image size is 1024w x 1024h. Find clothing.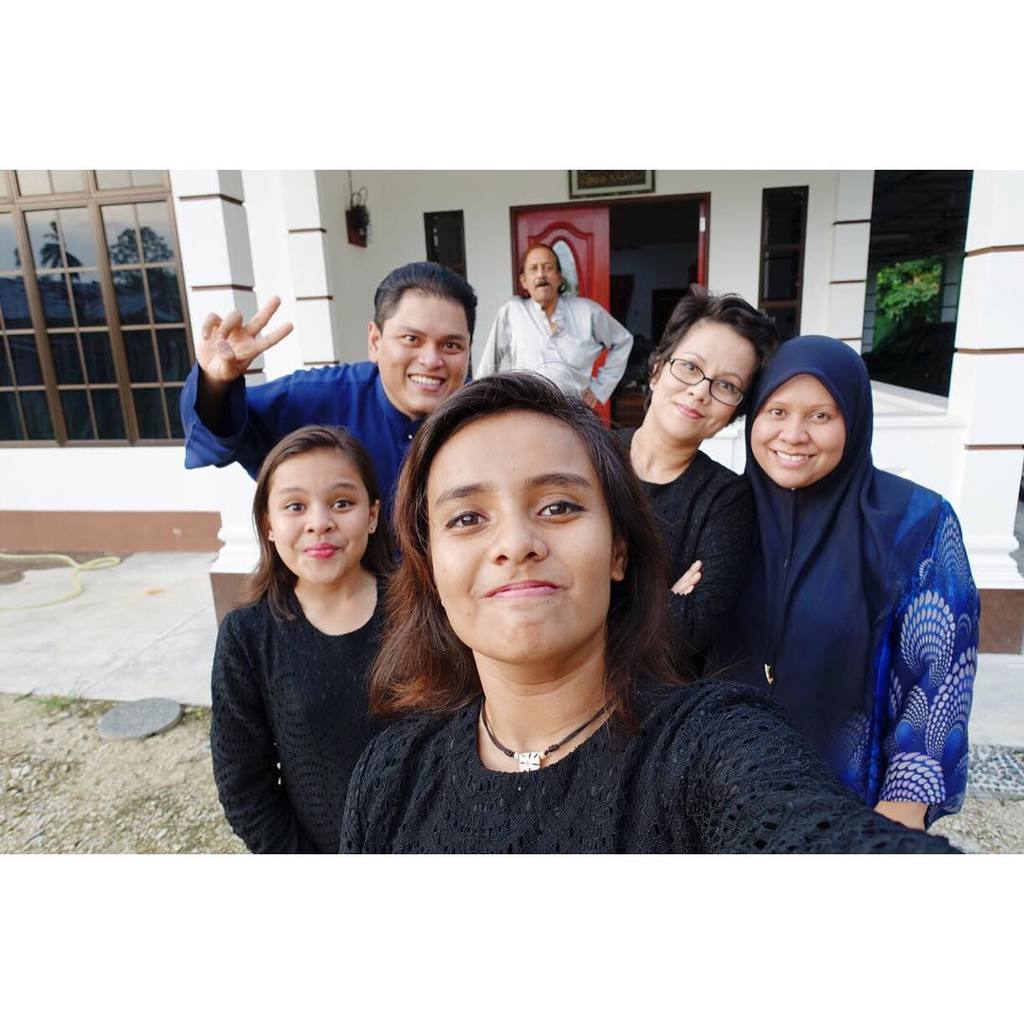
{"left": 713, "top": 378, "right": 992, "bottom": 838}.
